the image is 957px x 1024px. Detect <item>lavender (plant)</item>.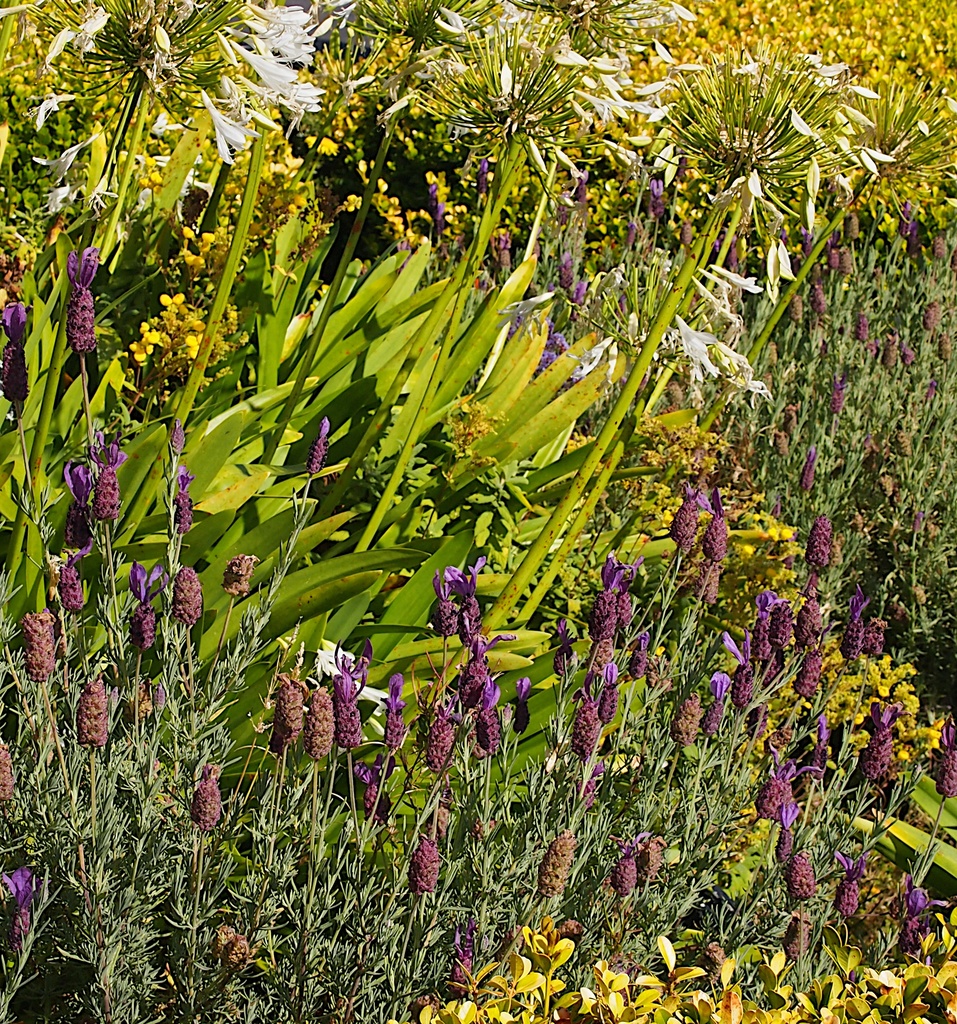
Detection: Rect(792, 451, 818, 509).
